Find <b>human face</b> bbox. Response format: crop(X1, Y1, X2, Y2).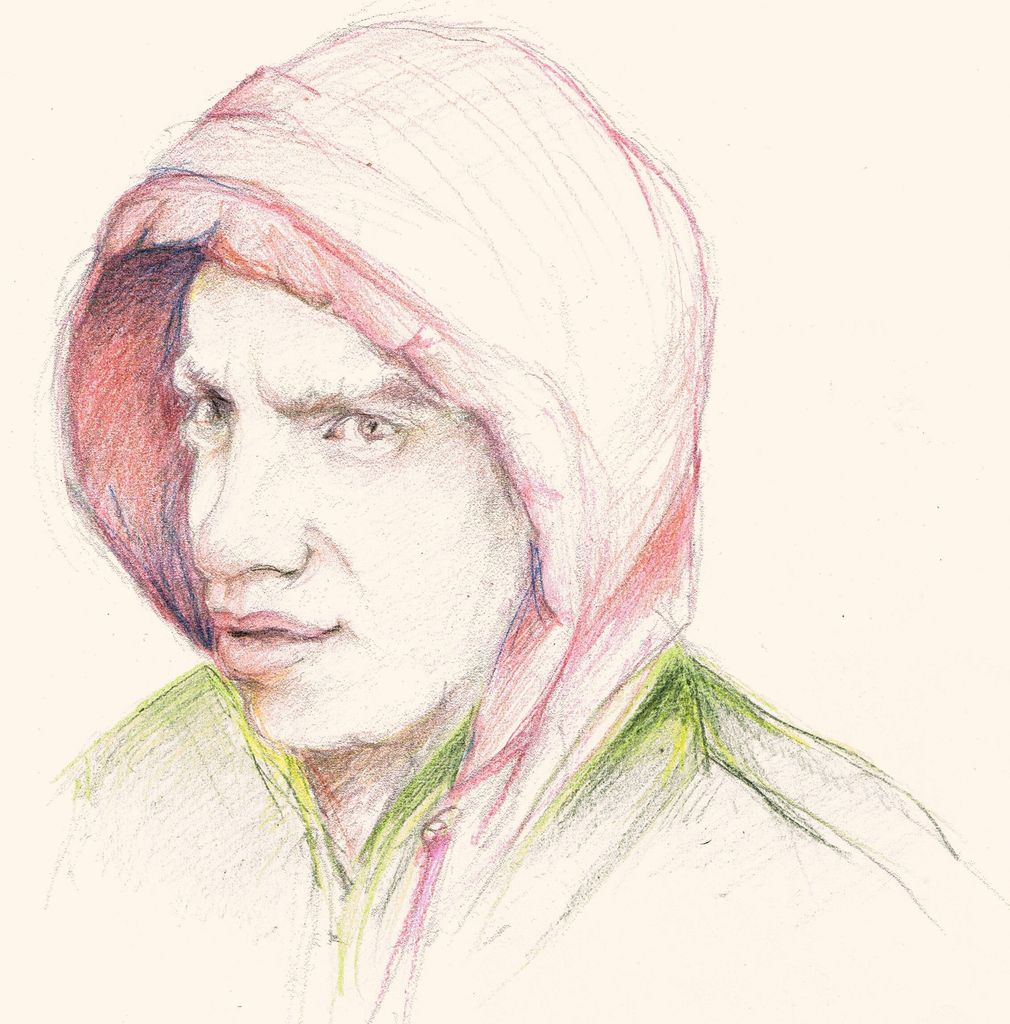
crop(170, 266, 534, 762).
